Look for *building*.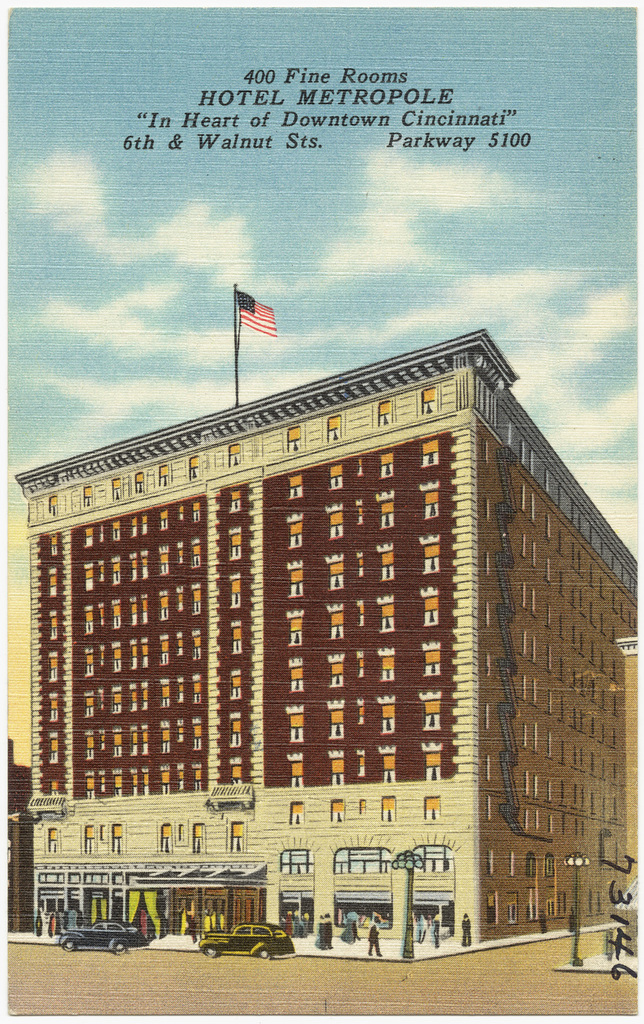
Found: region(14, 284, 639, 941).
